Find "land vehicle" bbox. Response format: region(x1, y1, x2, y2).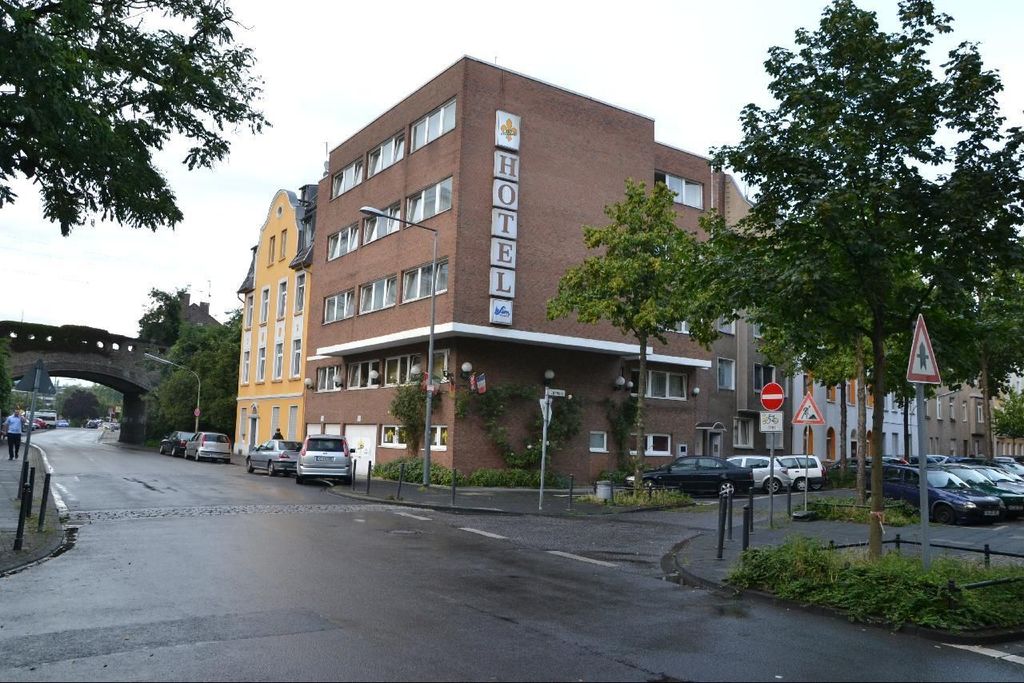
region(186, 427, 234, 462).
